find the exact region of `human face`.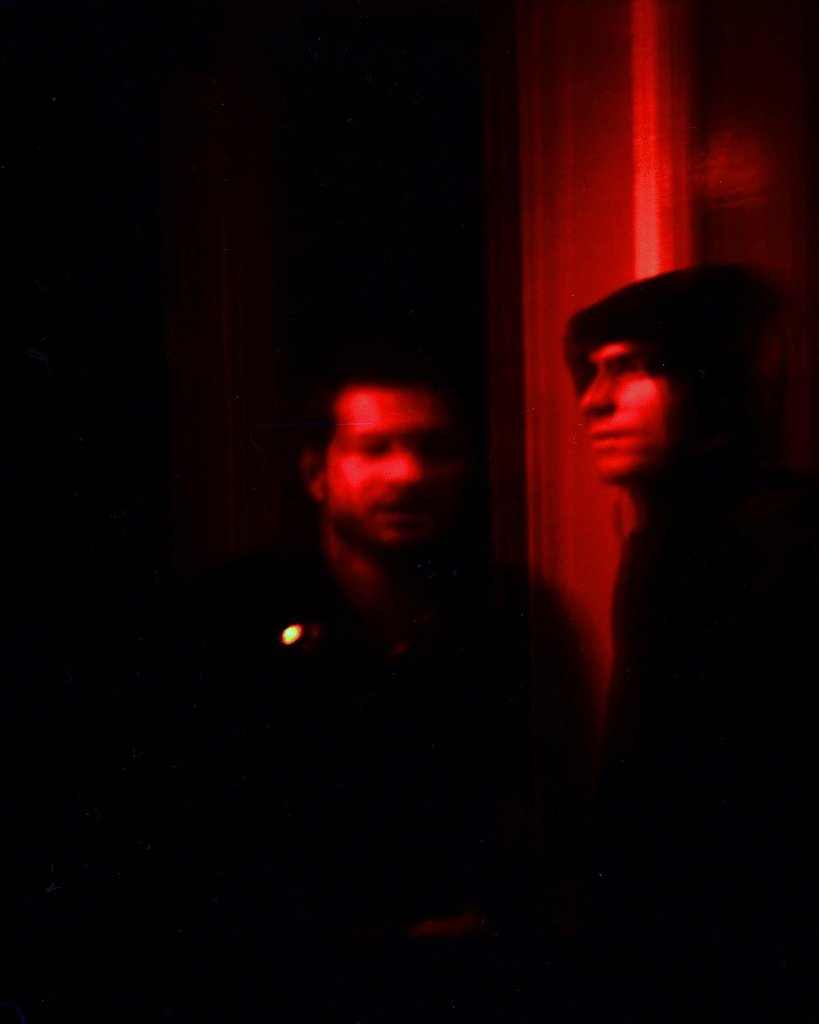
Exact region: box(573, 342, 669, 481).
